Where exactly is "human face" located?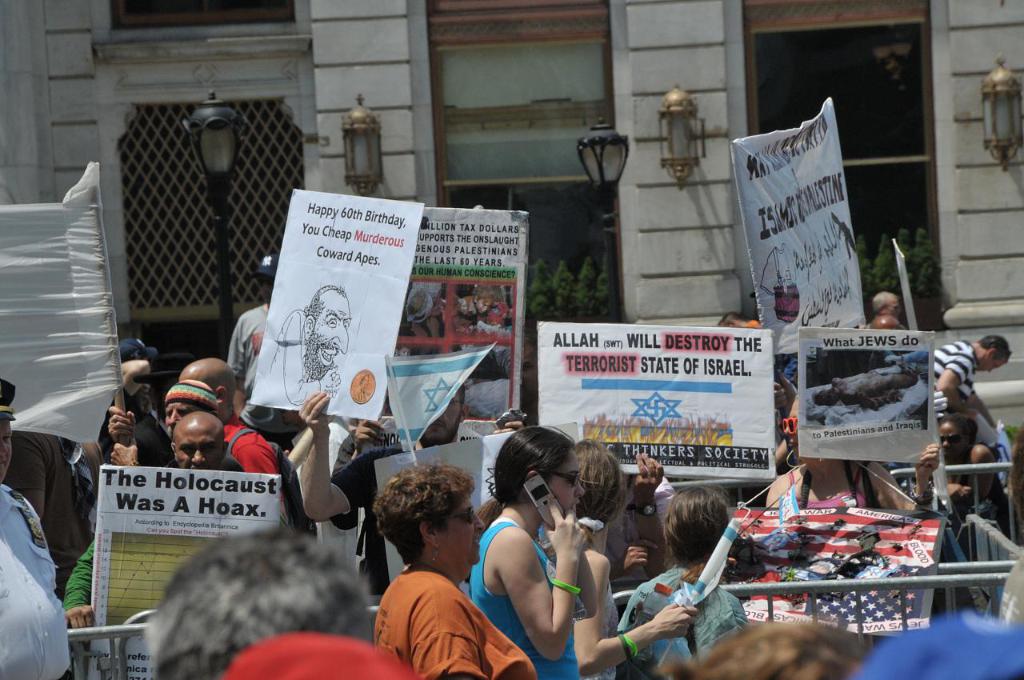
Its bounding box is 549, 450, 582, 511.
